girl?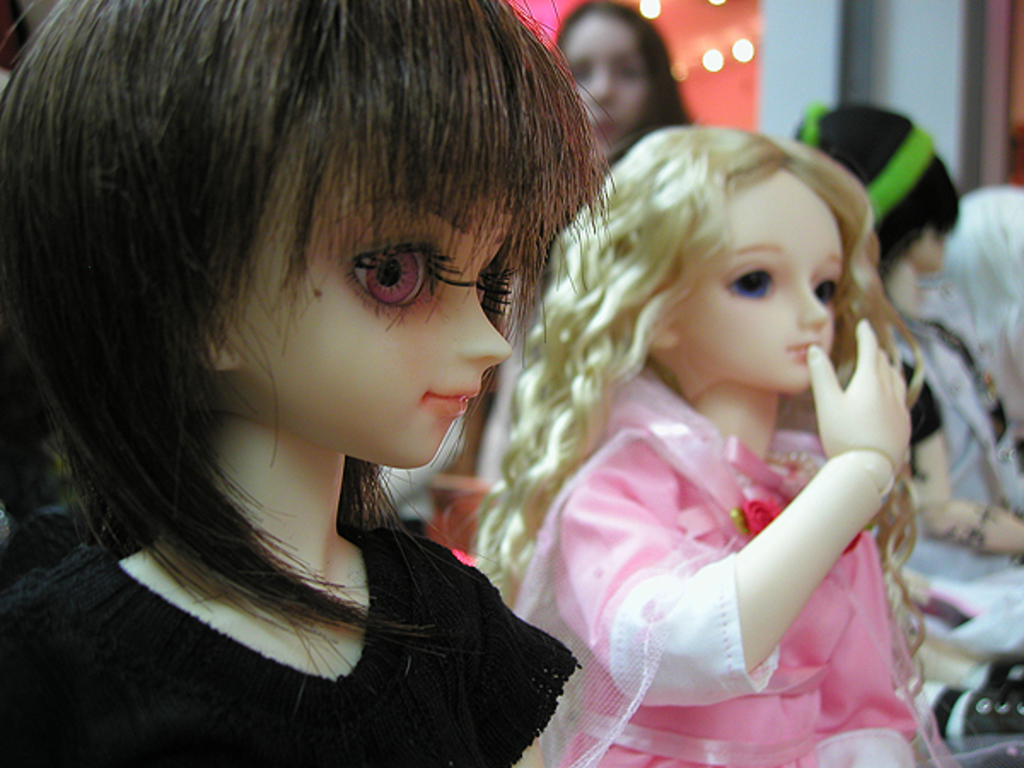
box(5, 0, 616, 766)
